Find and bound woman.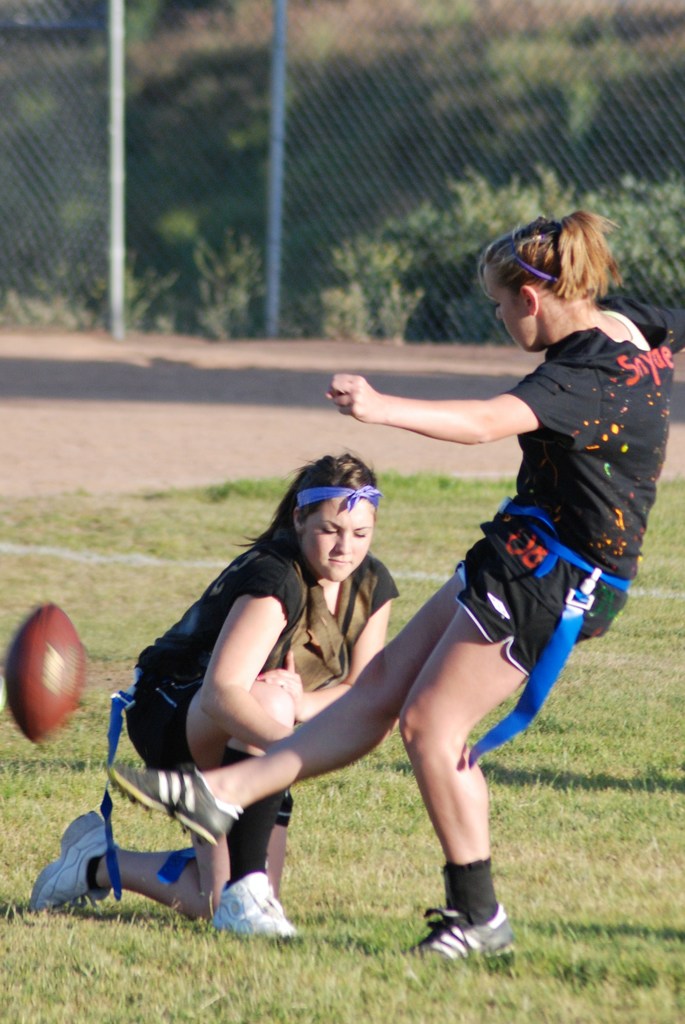
Bound: 236,245,606,976.
